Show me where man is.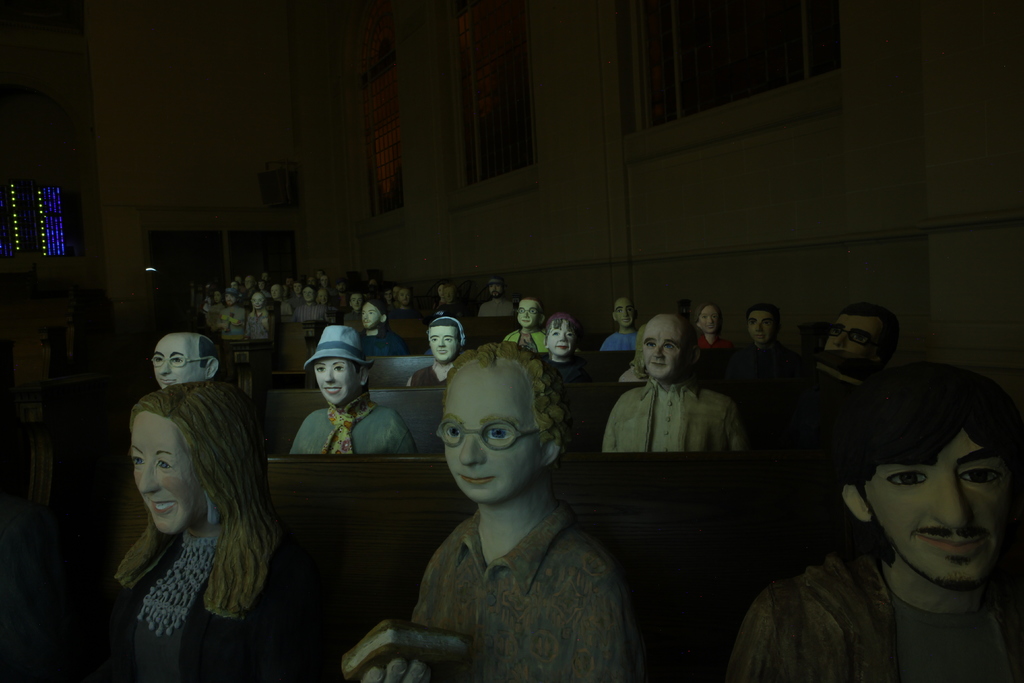
man is at {"x1": 152, "y1": 328, "x2": 220, "y2": 392}.
